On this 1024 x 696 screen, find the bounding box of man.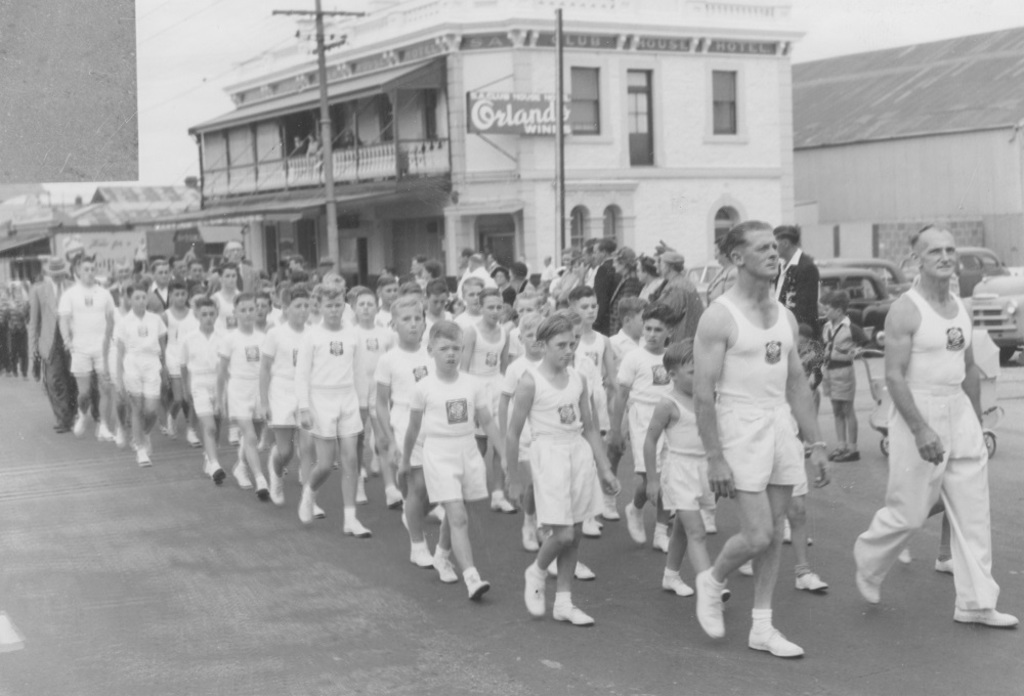
Bounding box: region(187, 260, 208, 279).
